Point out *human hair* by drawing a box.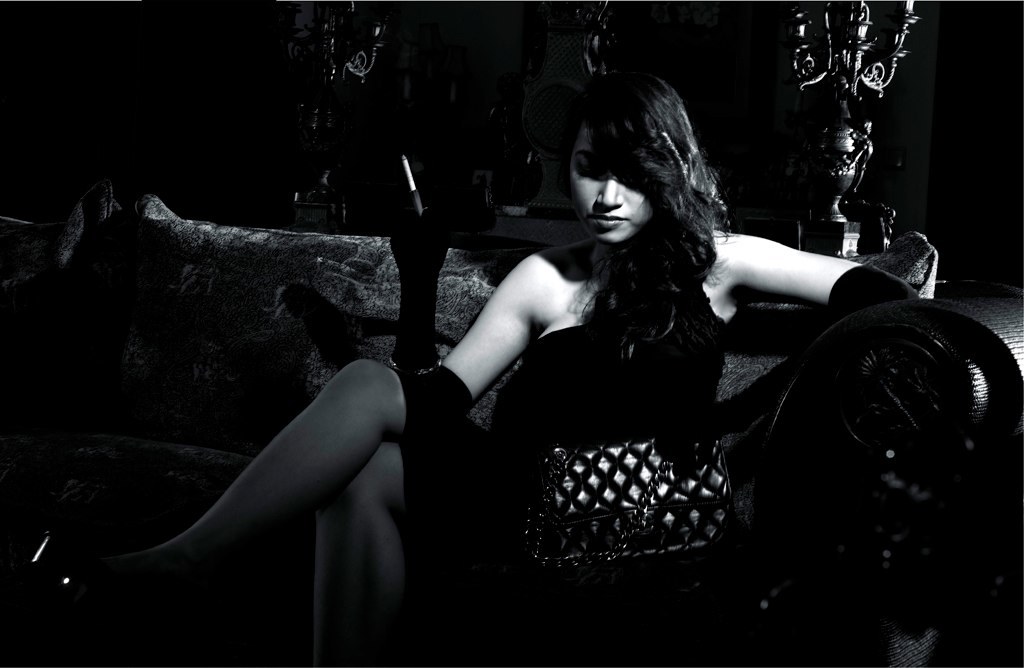
<bbox>559, 58, 733, 309</bbox>.
